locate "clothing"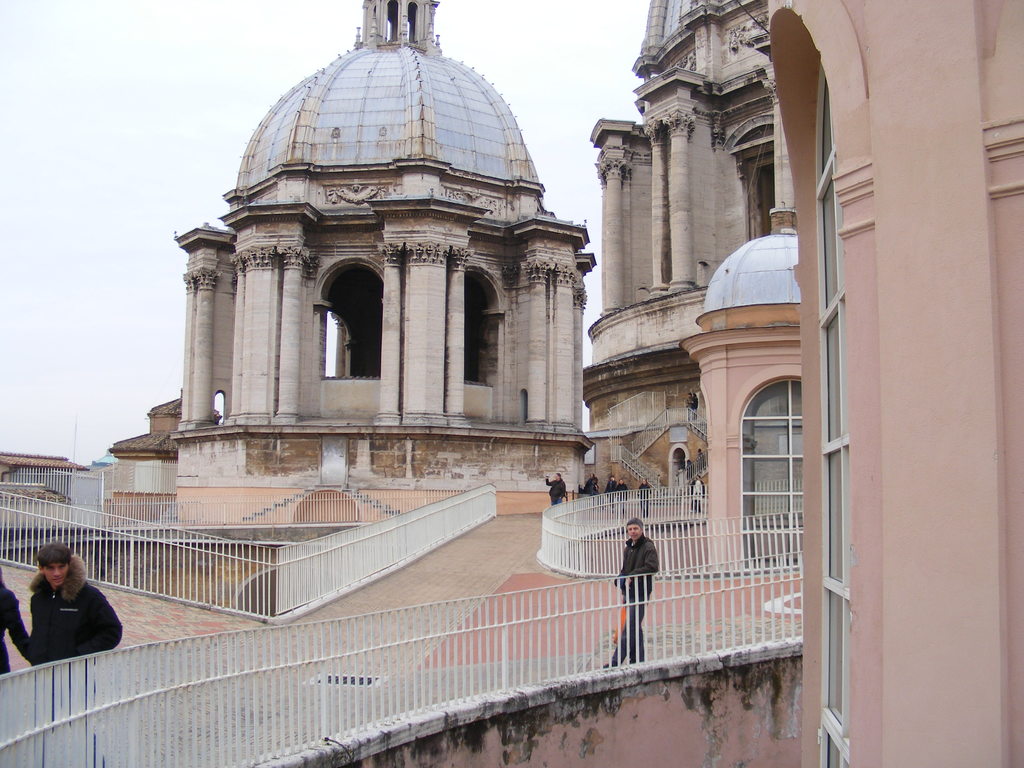
<box>612,482,625,513</box>
